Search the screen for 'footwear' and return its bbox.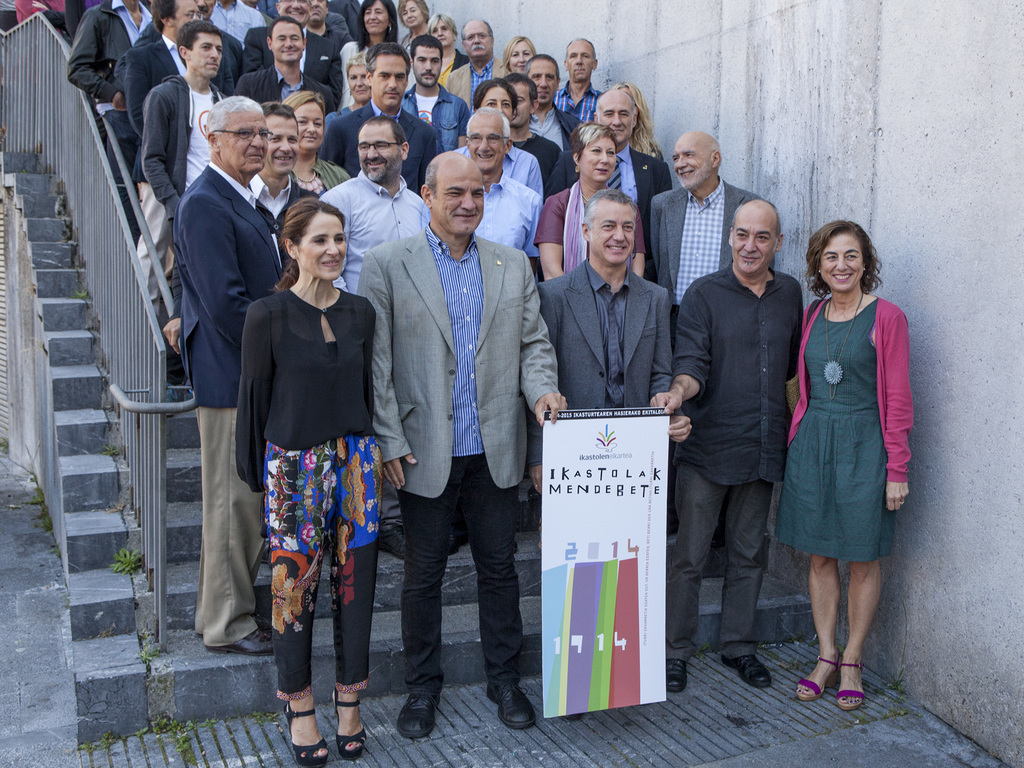
Found: pyautogui.locateOnScreen(332, 693, 369, 762).
